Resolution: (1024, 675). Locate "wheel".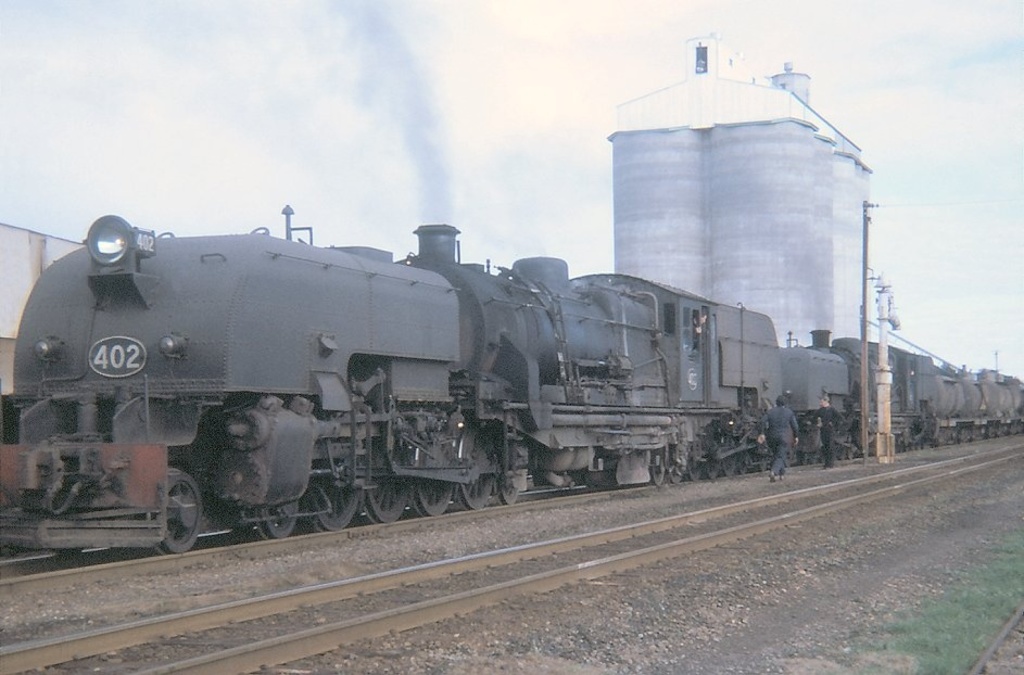
412 482 452 518.
